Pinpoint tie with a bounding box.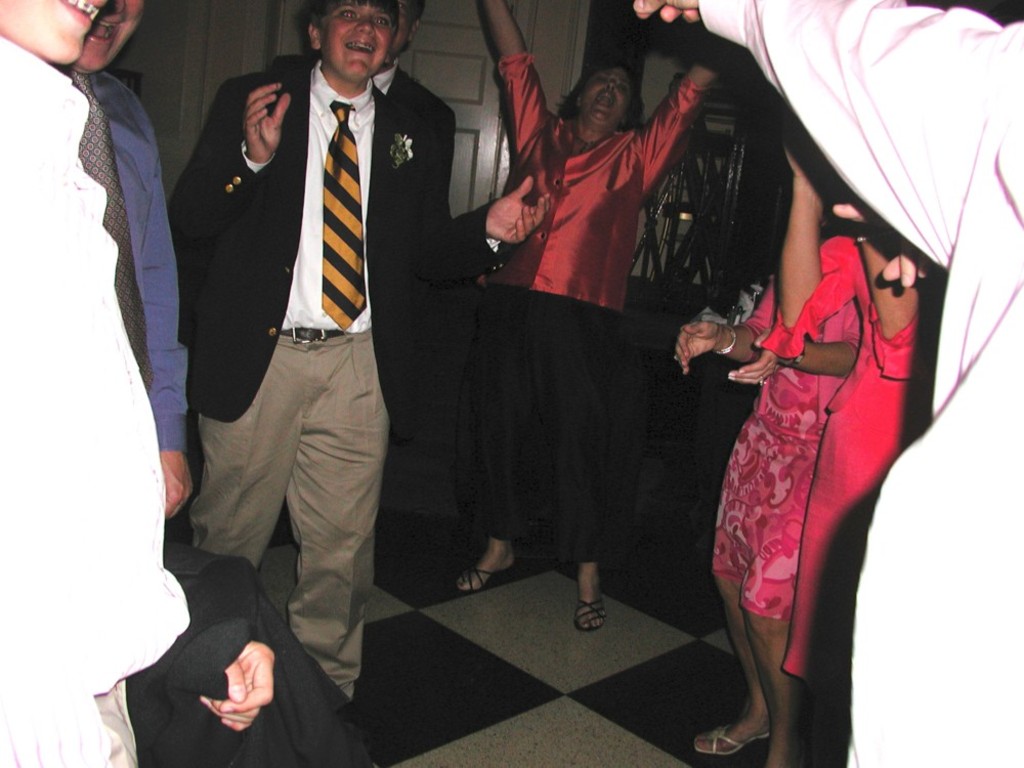
{"left": 68, "top": 74, "right": 155, "bottom": 396}.
